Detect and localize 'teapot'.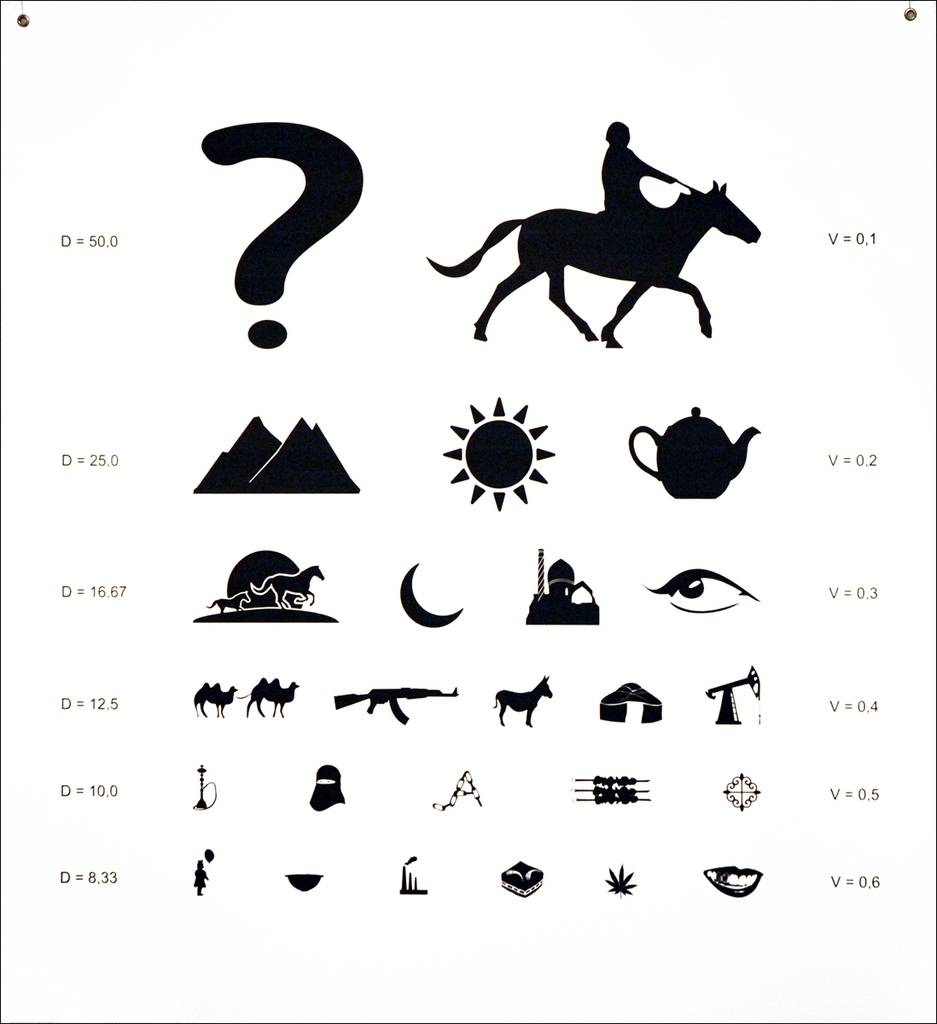
Localized at (x1=627, y1=404, x2=758, y2=497).
